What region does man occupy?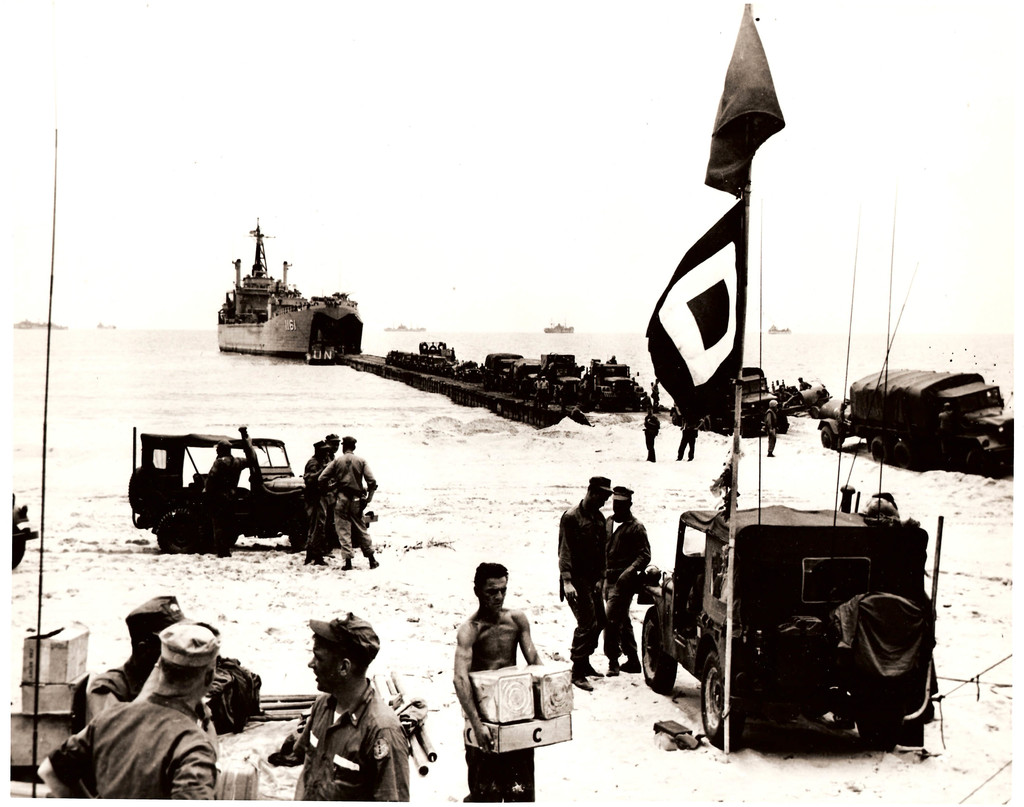
300:440:330:567.
